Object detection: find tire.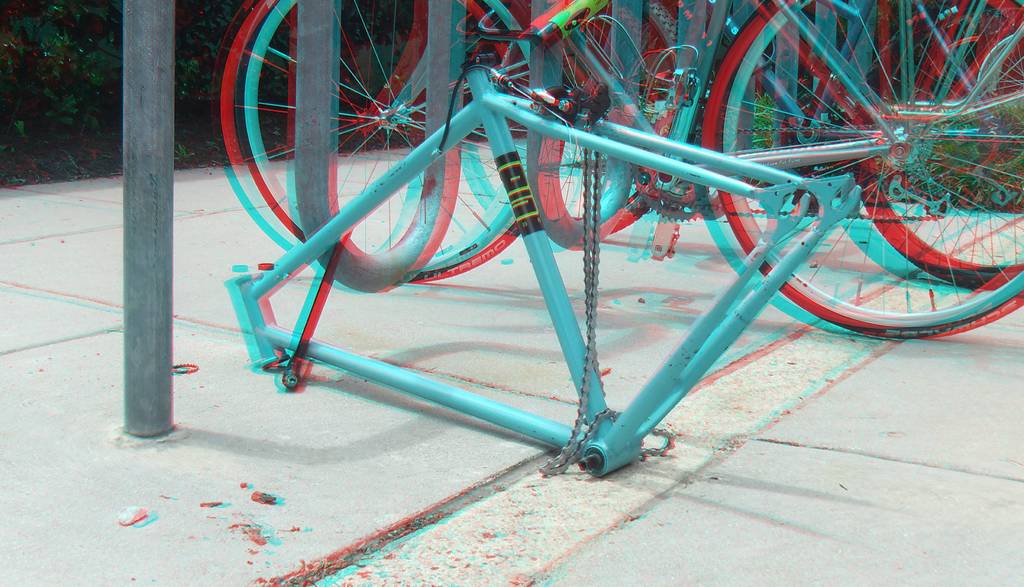
<region>693, 0, 1023, 327</region>.
